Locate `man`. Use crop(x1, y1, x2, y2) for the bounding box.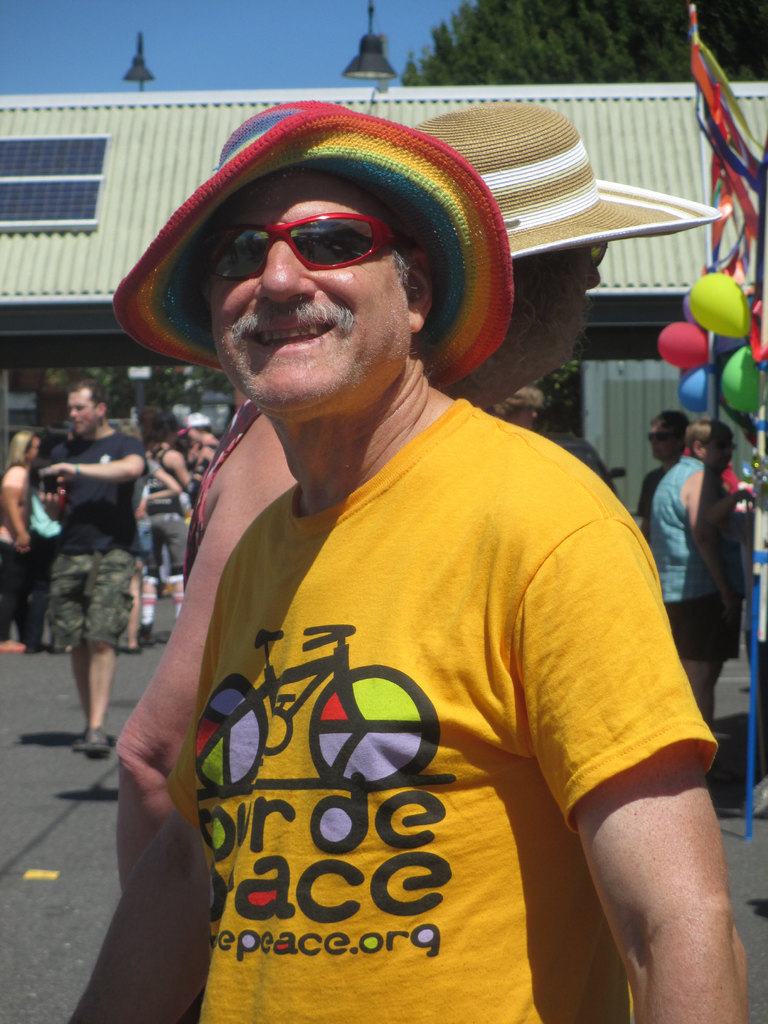
crop(81, 94, 726, 1009).
